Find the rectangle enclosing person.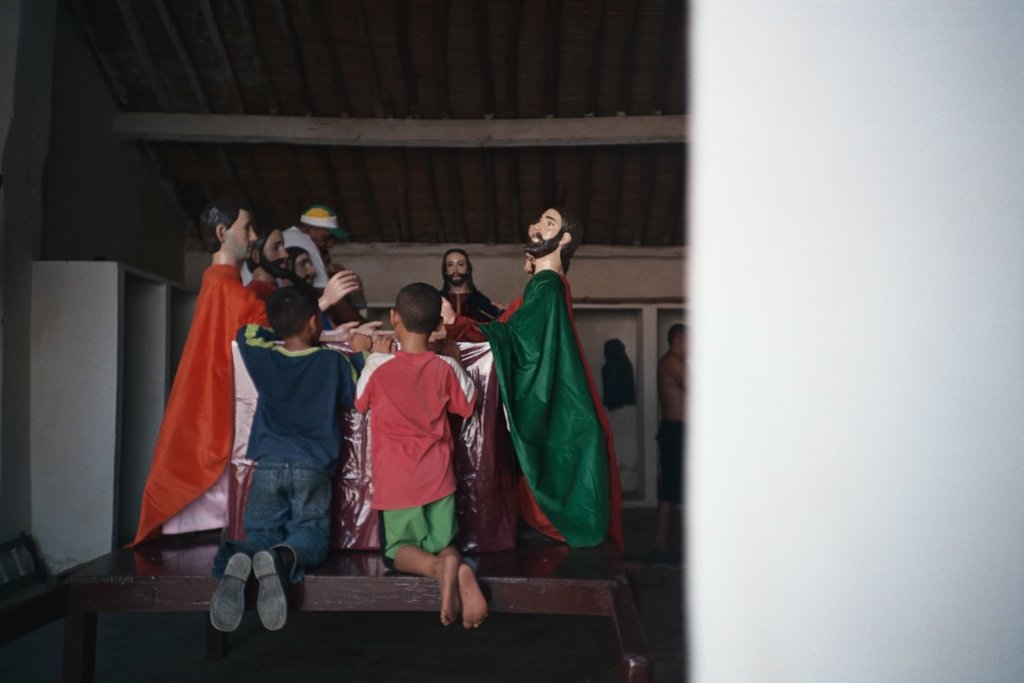
{"x1": 123, "y1": 201, "x2": 359, "y2": 544}.
